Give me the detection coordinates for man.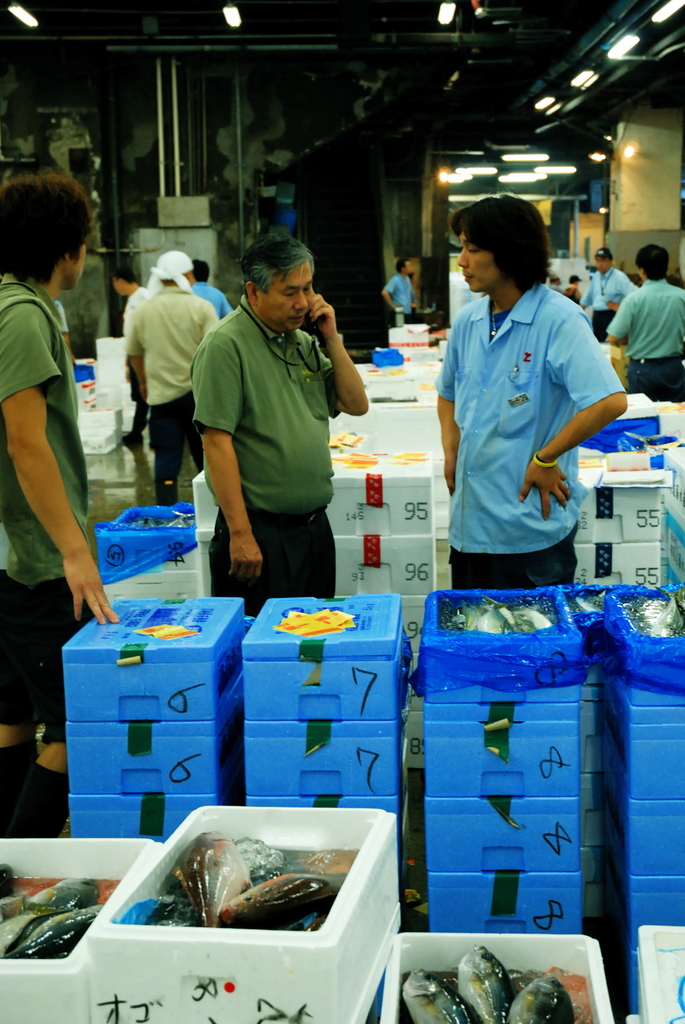
(576,247,630,342).
